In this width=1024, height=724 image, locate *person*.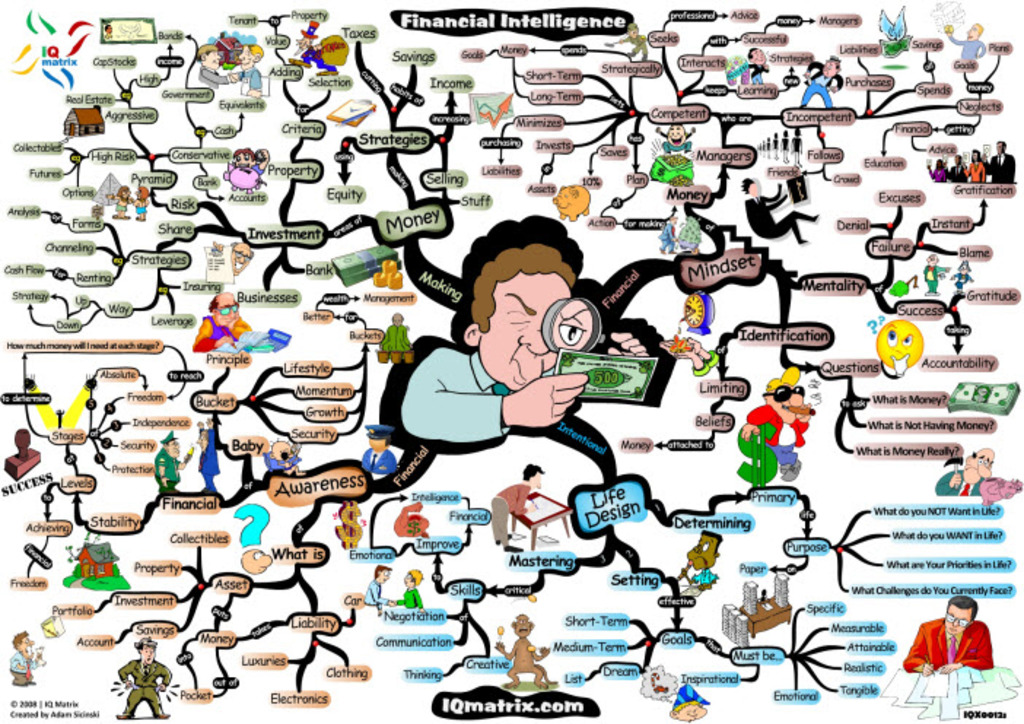
Bounding box: [x1=292, y1=20, x2=337, y2=85].
